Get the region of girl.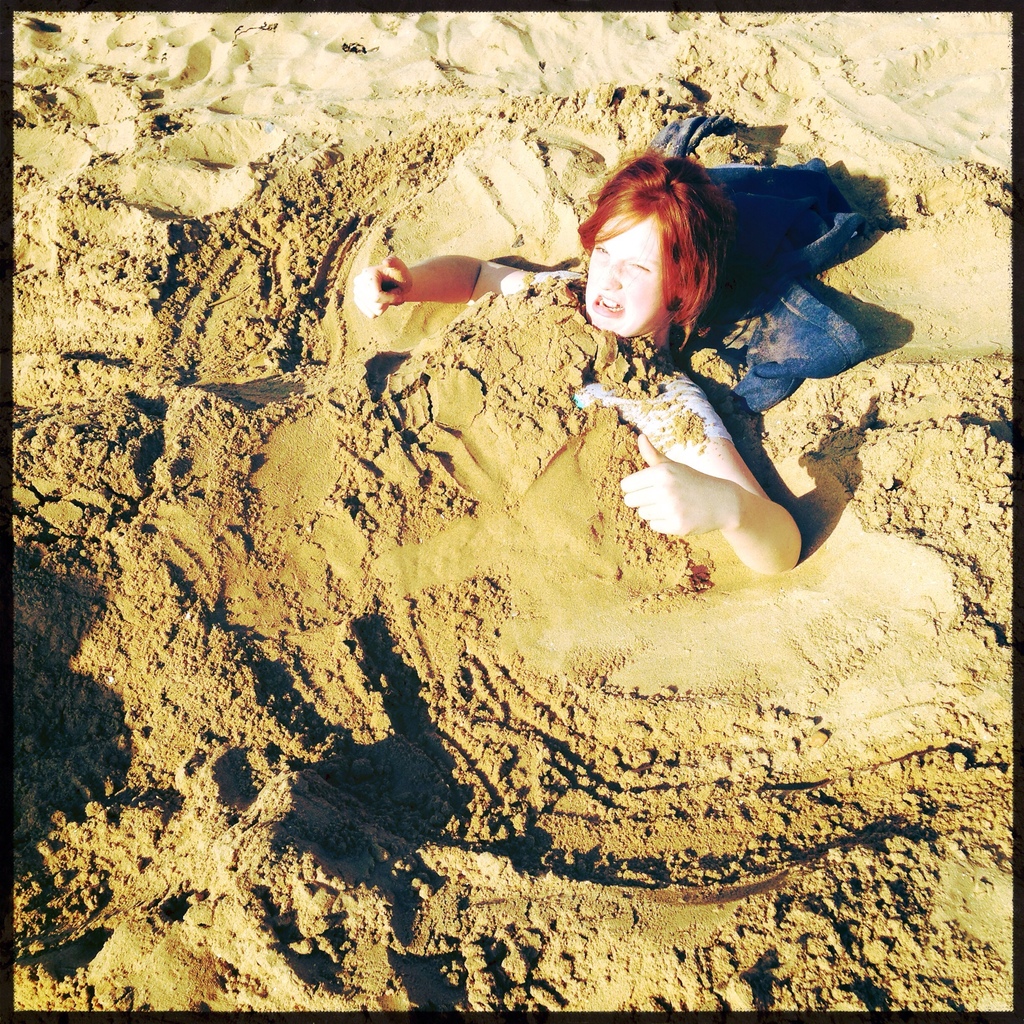
[351,152,802,576].
